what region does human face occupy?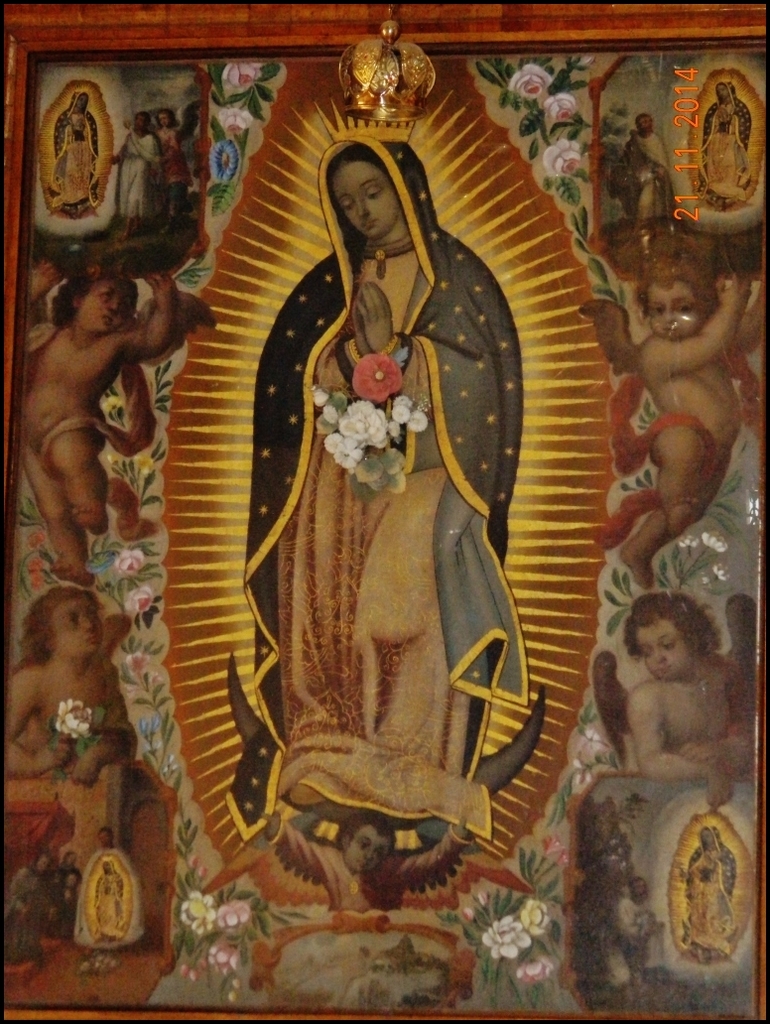
{"left": 56, "top": 592, "right": 94, "bottom": 659}.
